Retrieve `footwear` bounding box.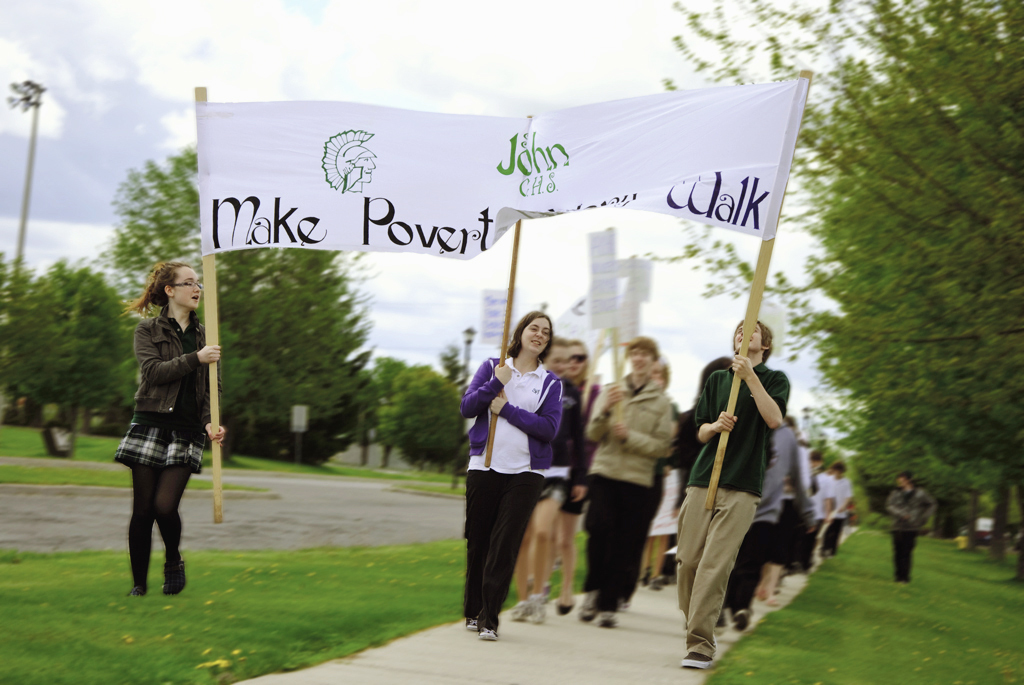
Bounding box: {"x1": 718, "y1": 614, "x2": 725, "y2": 636}.
